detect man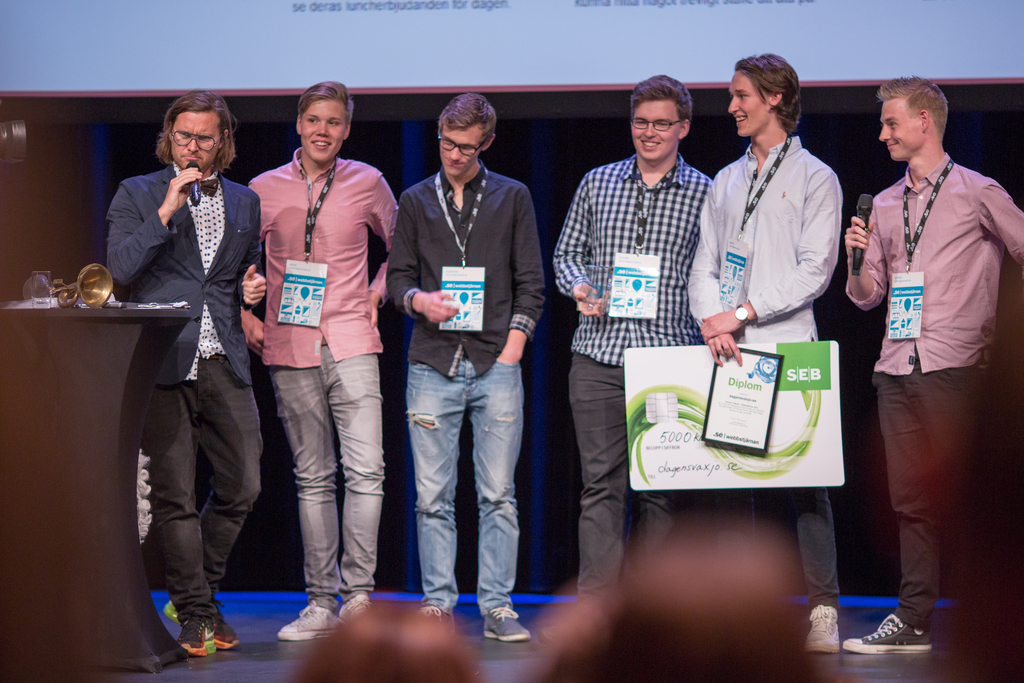
bbox=(844, 46, 1000, 655)
